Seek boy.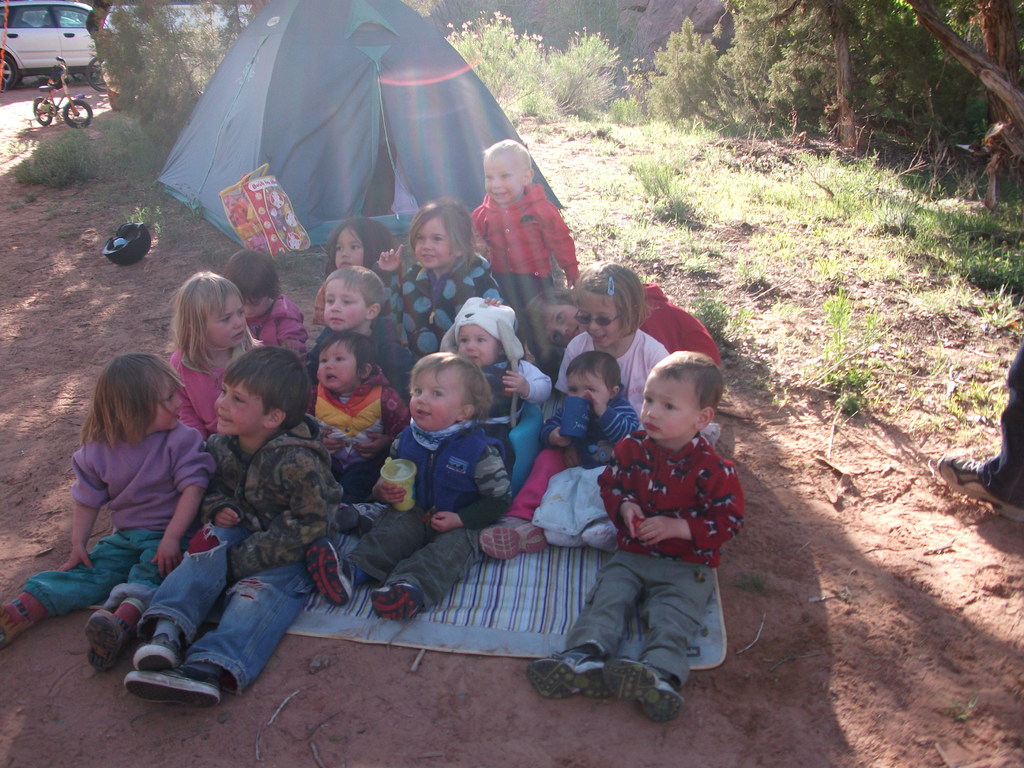
x1=311, y1=331, x2=409, y2=534.
